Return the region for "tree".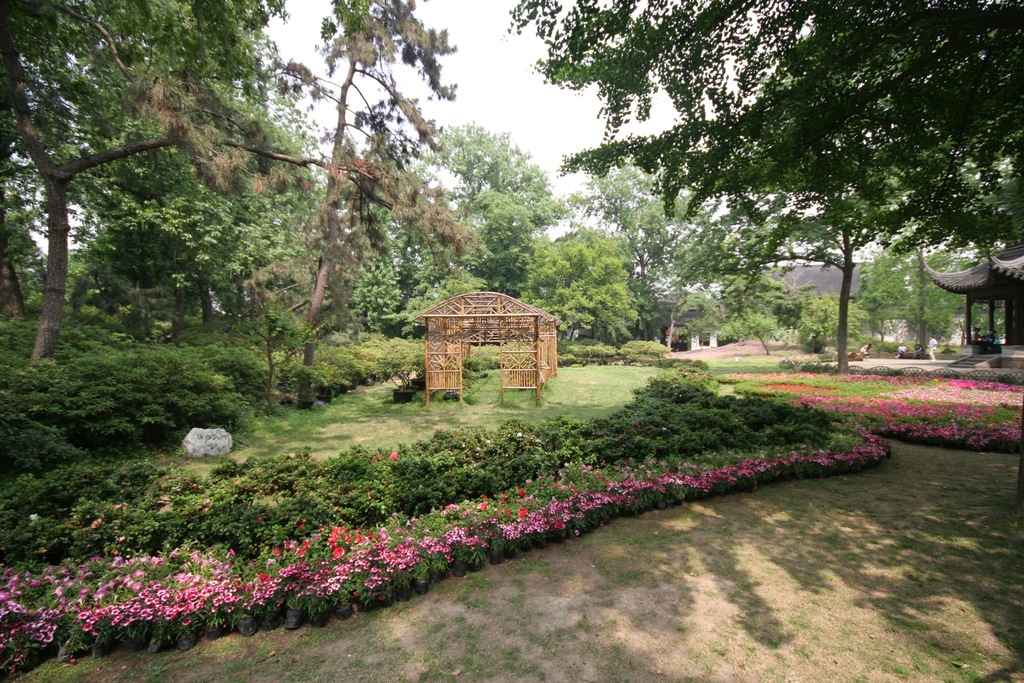
{"left": 703, "top": 233, "right": 789, "bottom": 356}.
